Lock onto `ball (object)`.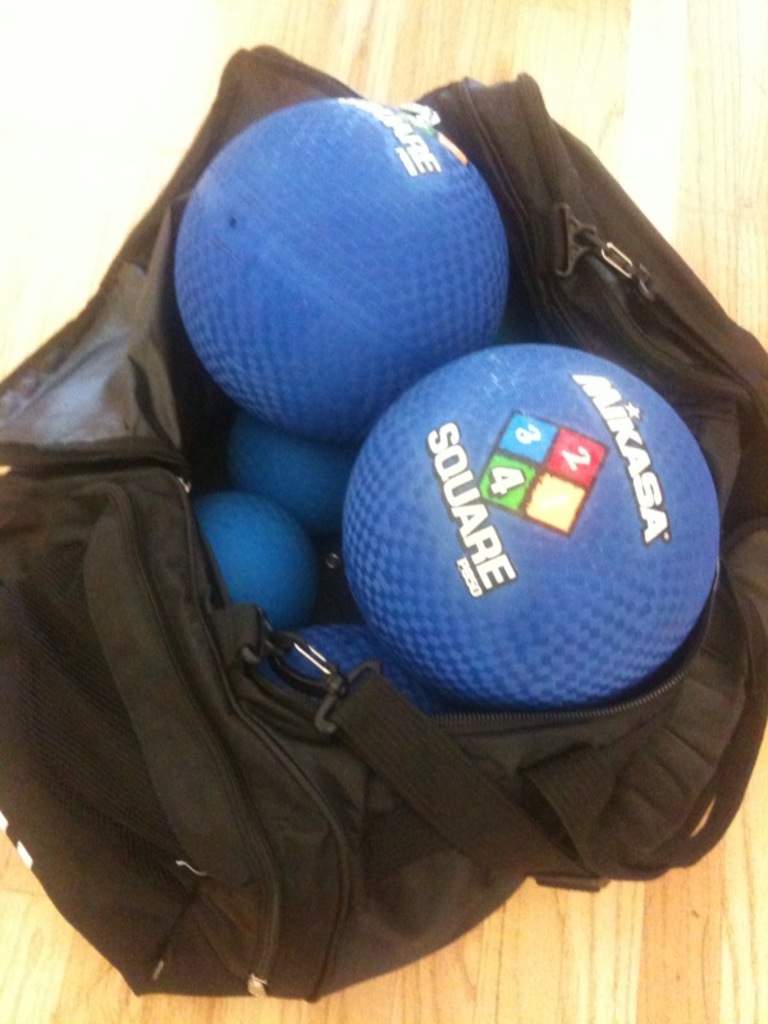
Locked: left=174, top=99, right=504, bottom=448.
